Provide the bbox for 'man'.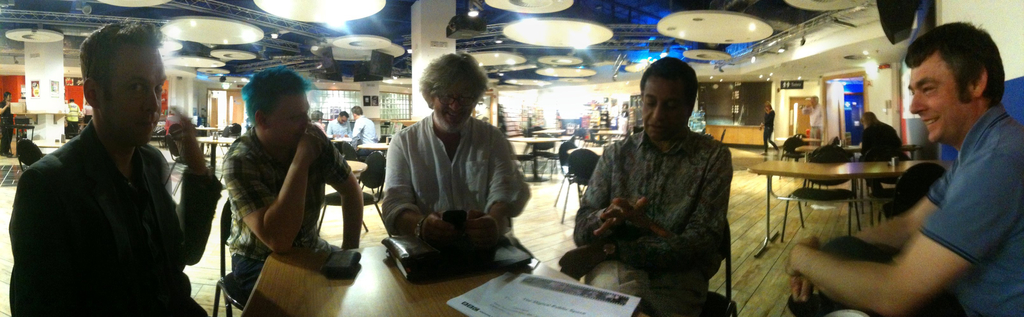
(792, 20, 1023, 316).
